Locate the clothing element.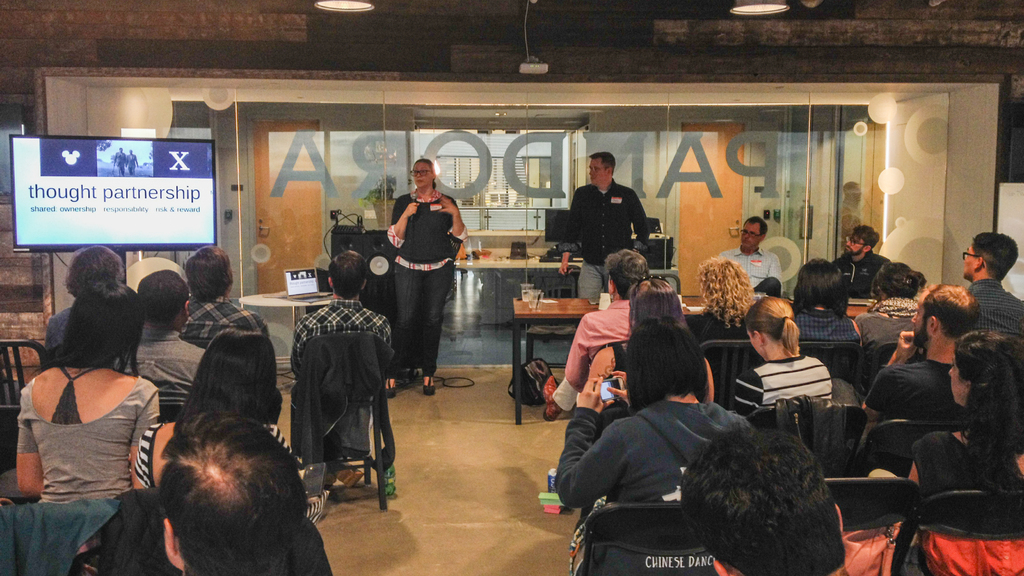
Element bbox: x1=558 y1=397 x2=758 y2=504.
